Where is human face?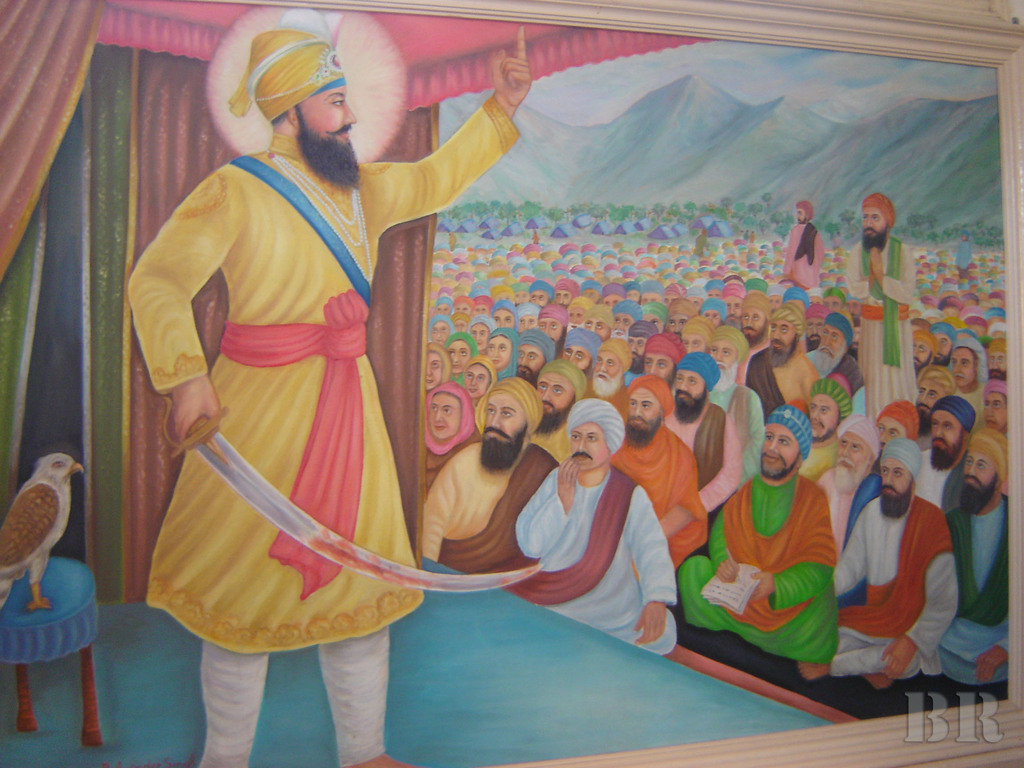
{"left": 627, "top": 385, "right": 664, "bottom": 436}.
